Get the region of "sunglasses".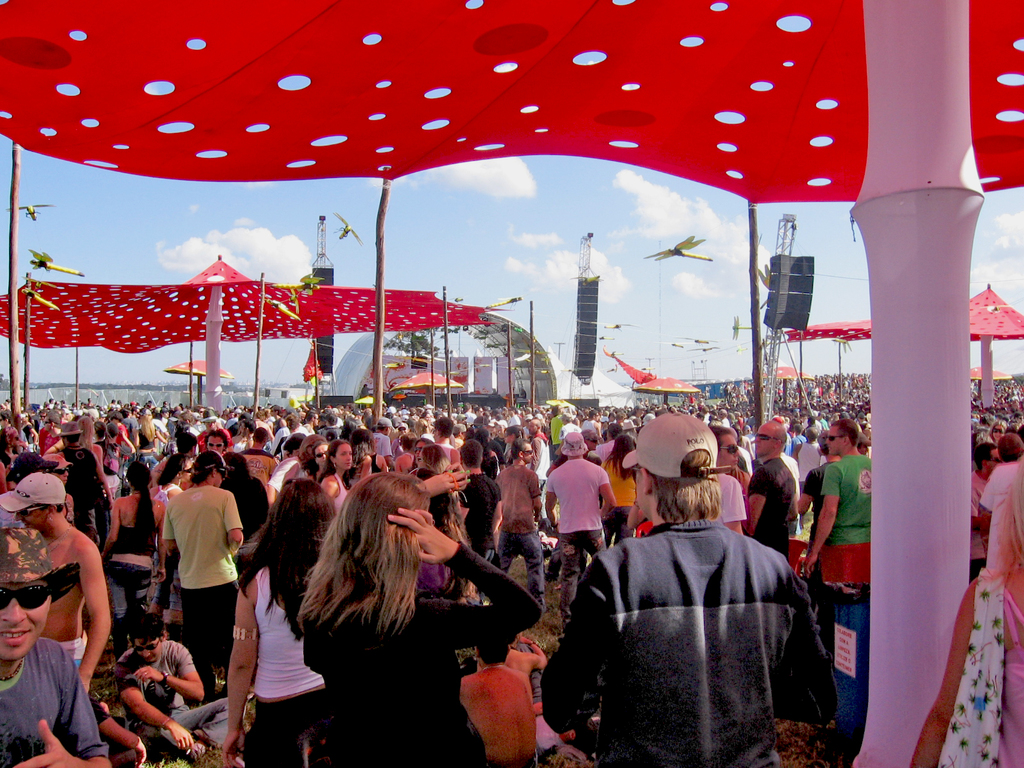
[left=215, top=467, right=231, bottom=479].
